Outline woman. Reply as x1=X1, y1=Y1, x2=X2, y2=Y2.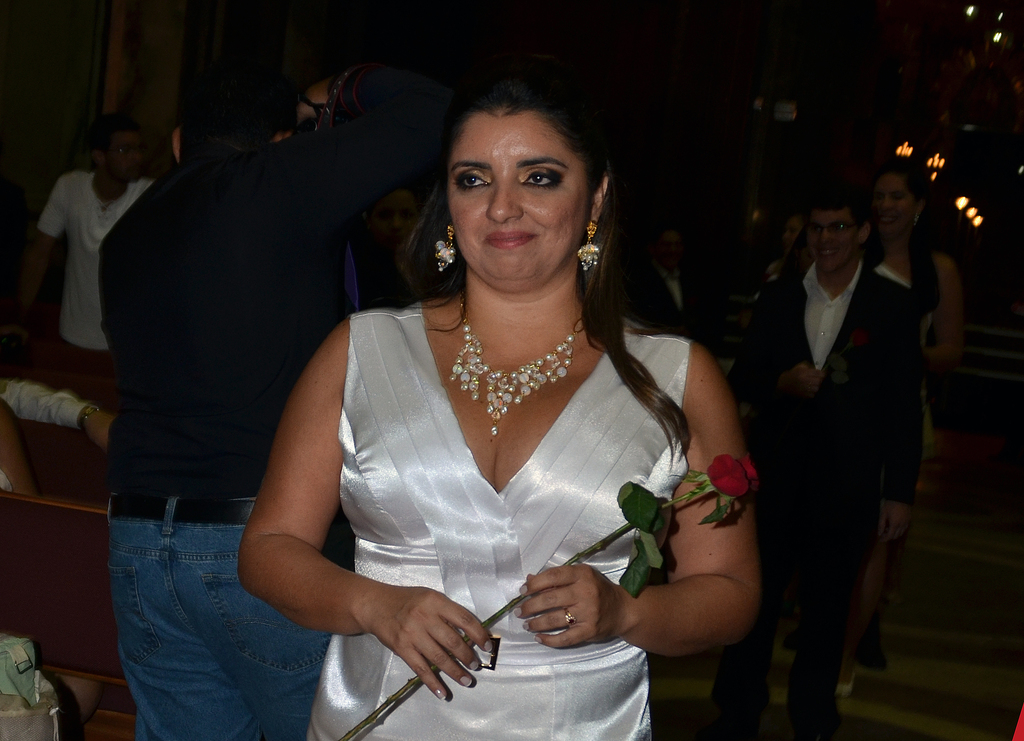
x1=231, y1=93, x2=753, y2=739.
